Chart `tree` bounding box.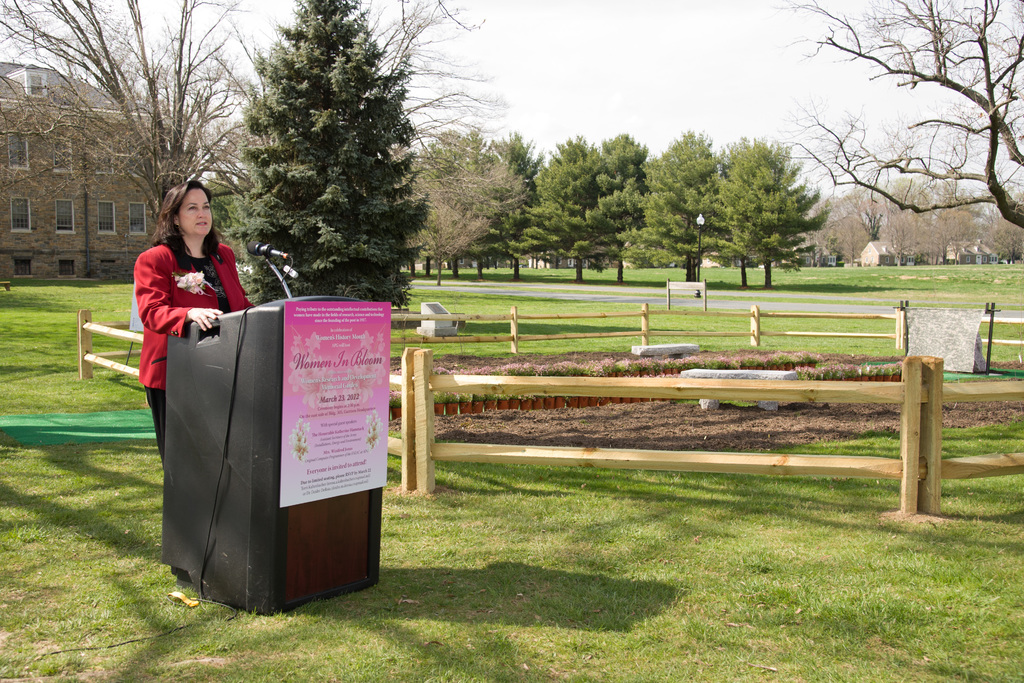
Charted: <region>769, 0, 1023, 228</region>.
